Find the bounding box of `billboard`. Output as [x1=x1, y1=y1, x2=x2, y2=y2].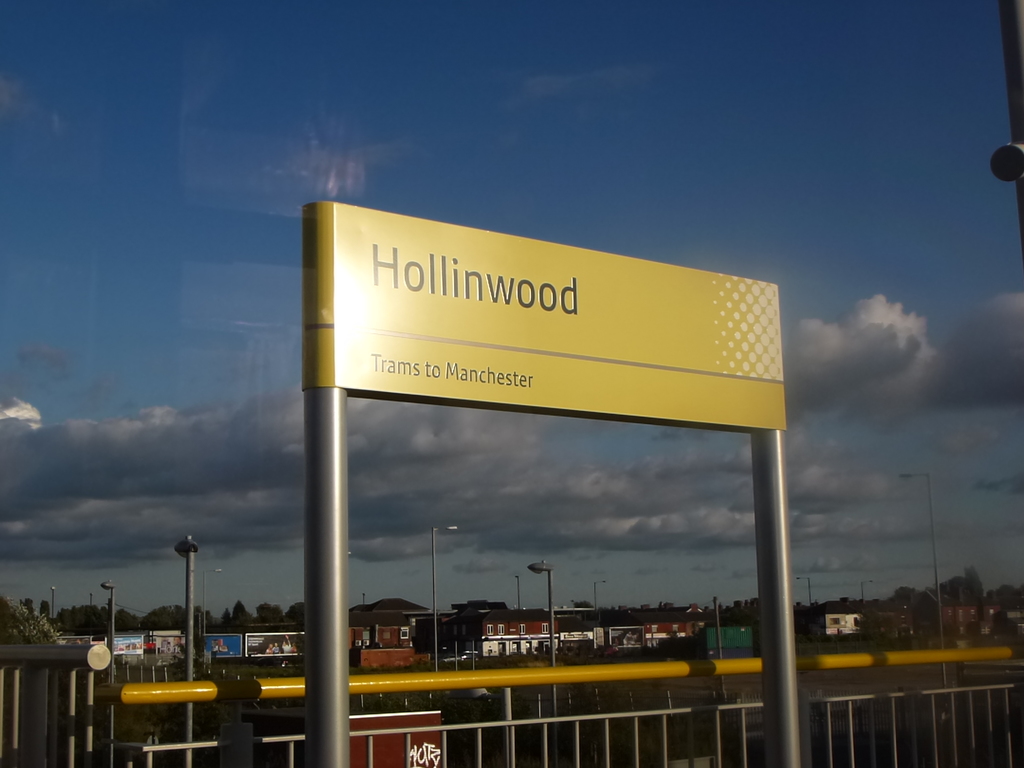
[x1=310, y1=264, x2=794, y2=422].
